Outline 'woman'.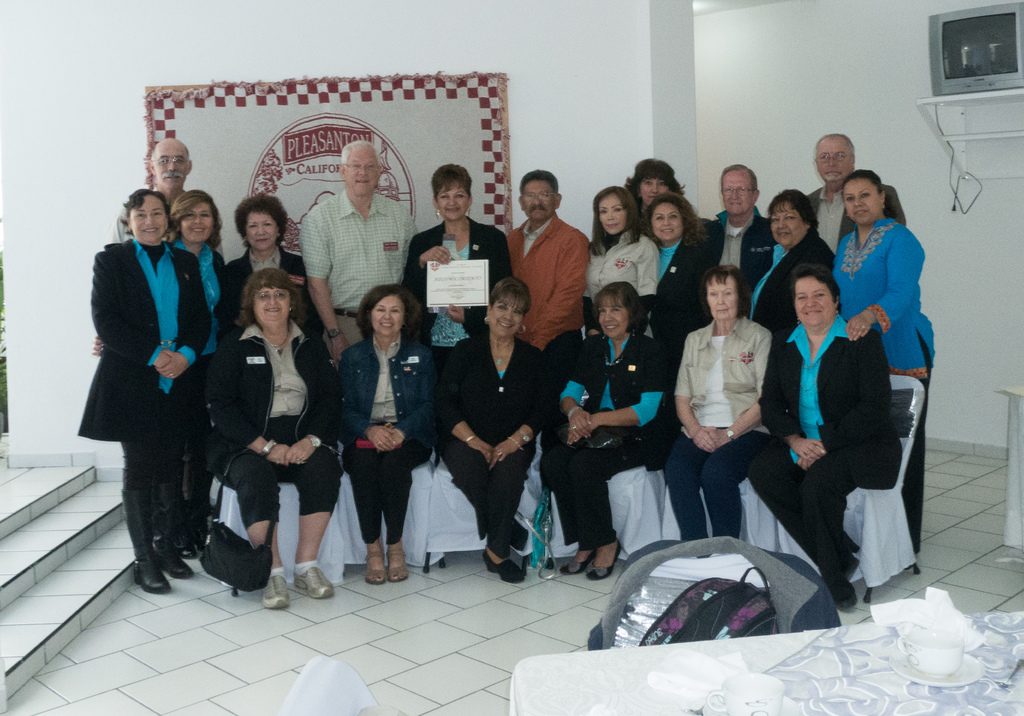
Outline: 221/192/324/346.
